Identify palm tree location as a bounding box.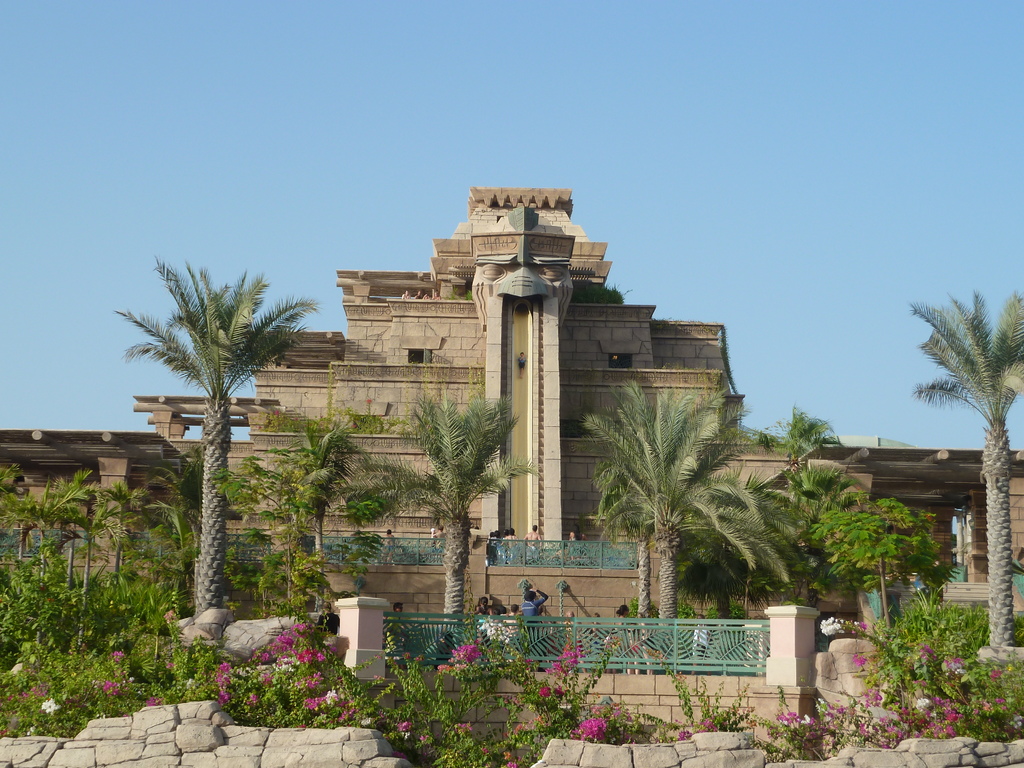
Rect(762, 404, 826, 533).
